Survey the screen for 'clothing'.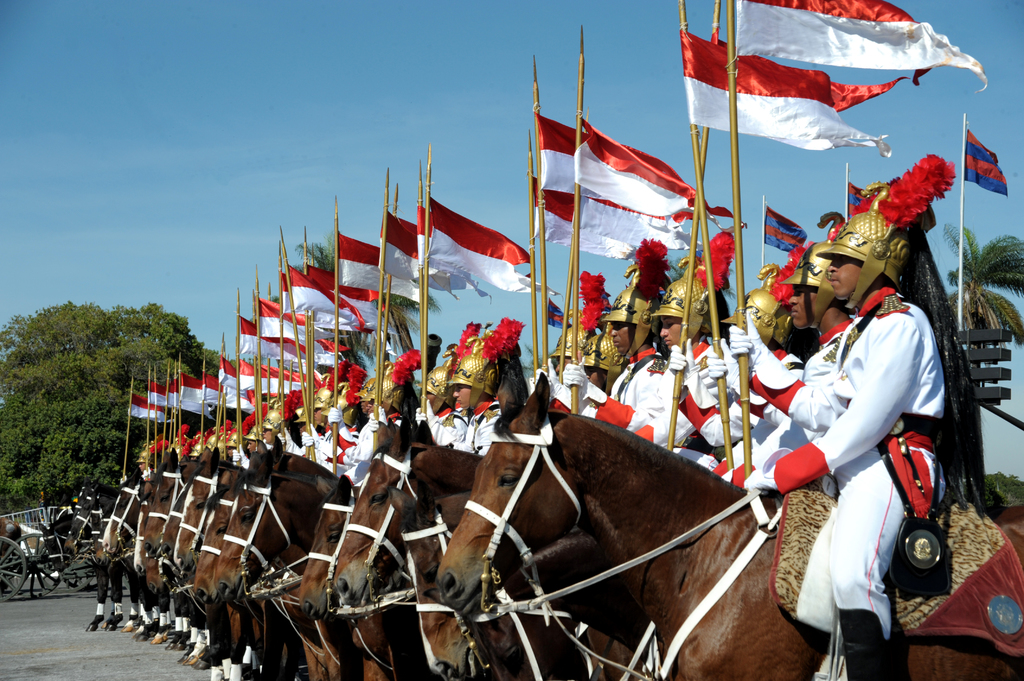
Survey found: x1=457, y1=405, x2=509, y2=451.
